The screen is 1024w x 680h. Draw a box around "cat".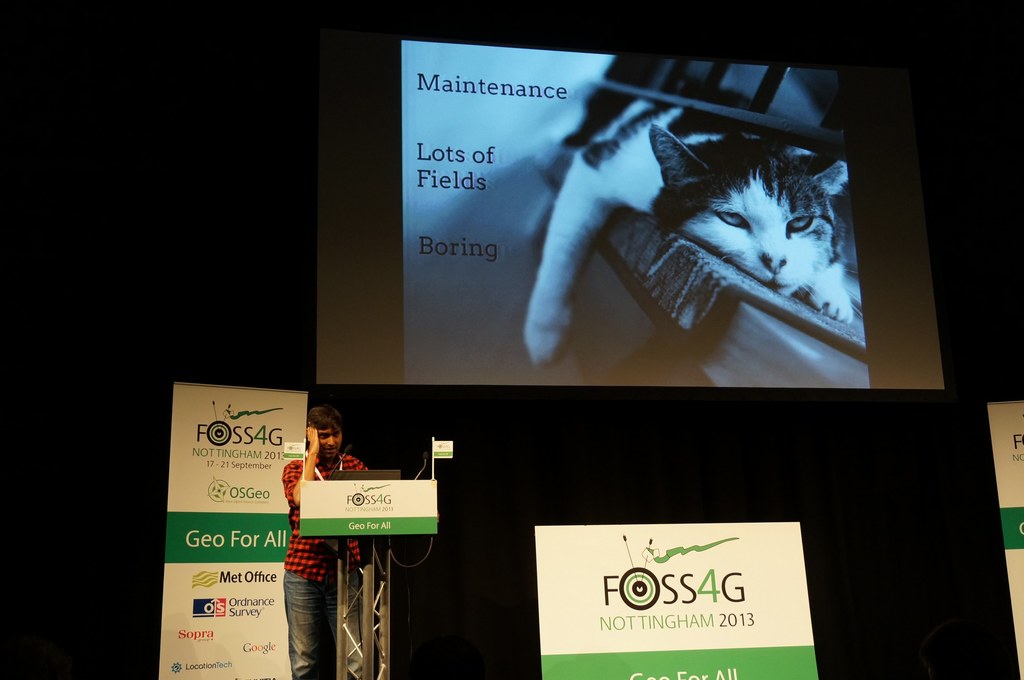
474:74:866:367.
